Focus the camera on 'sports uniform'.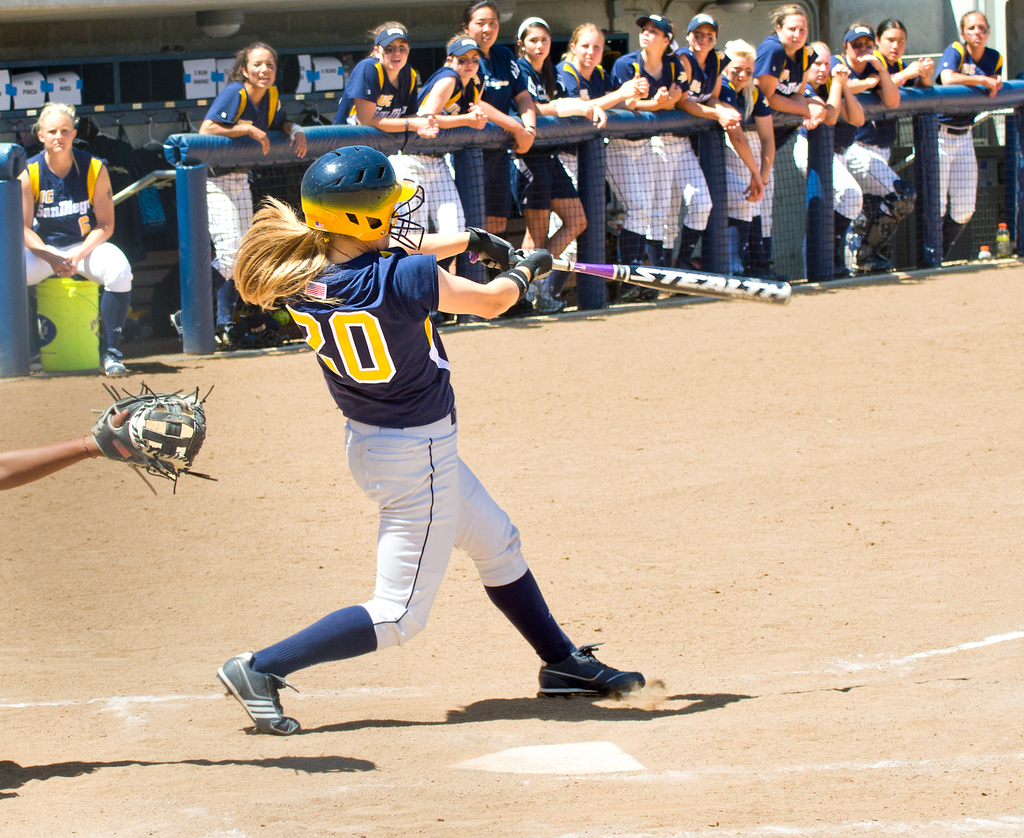
Focus region: x1=824, y1=52, x2=895, y2=222.
